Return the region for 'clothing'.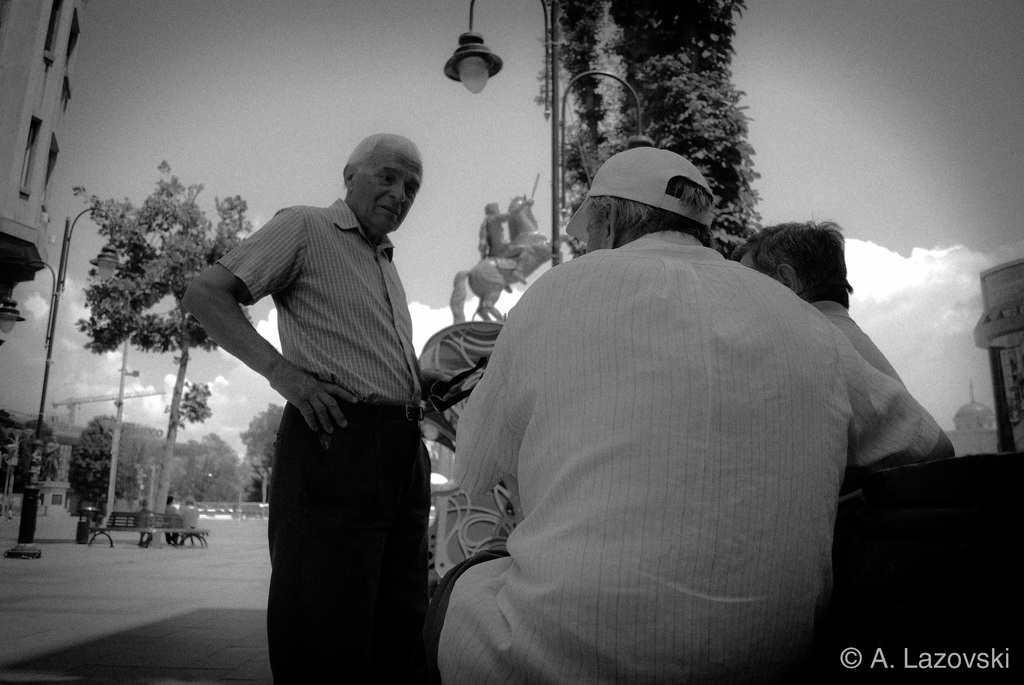
pyautogui.locateOnScreen(216, 196, 431, 684).
